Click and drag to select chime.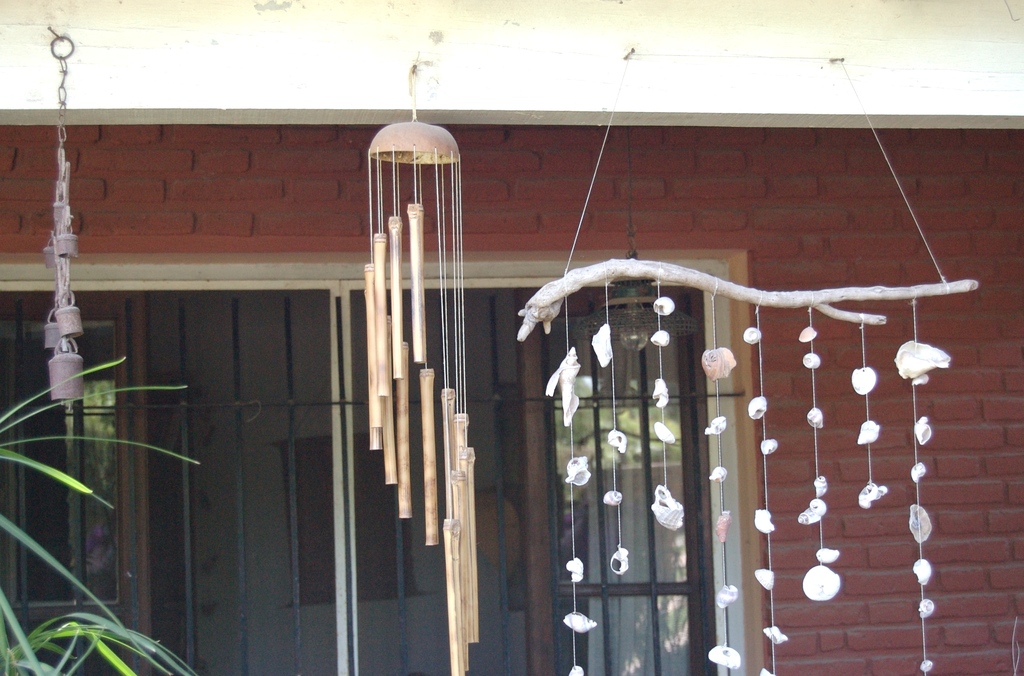
Selection: [left=514, top=49, right=981, bottom=675].
